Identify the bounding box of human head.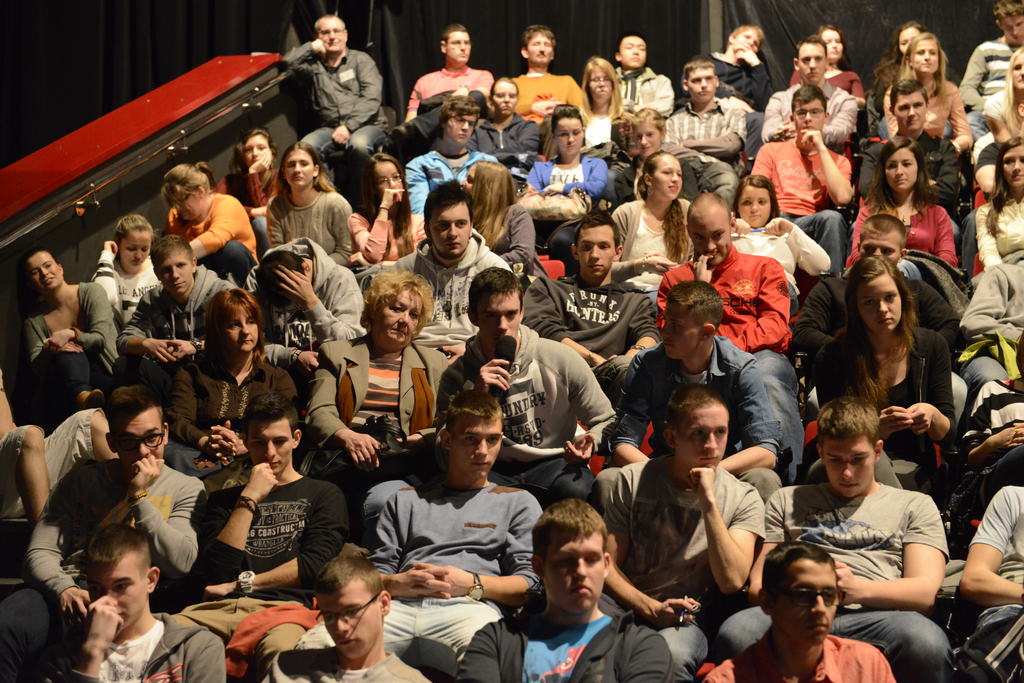
BBox(68, 538, 148, 648).
